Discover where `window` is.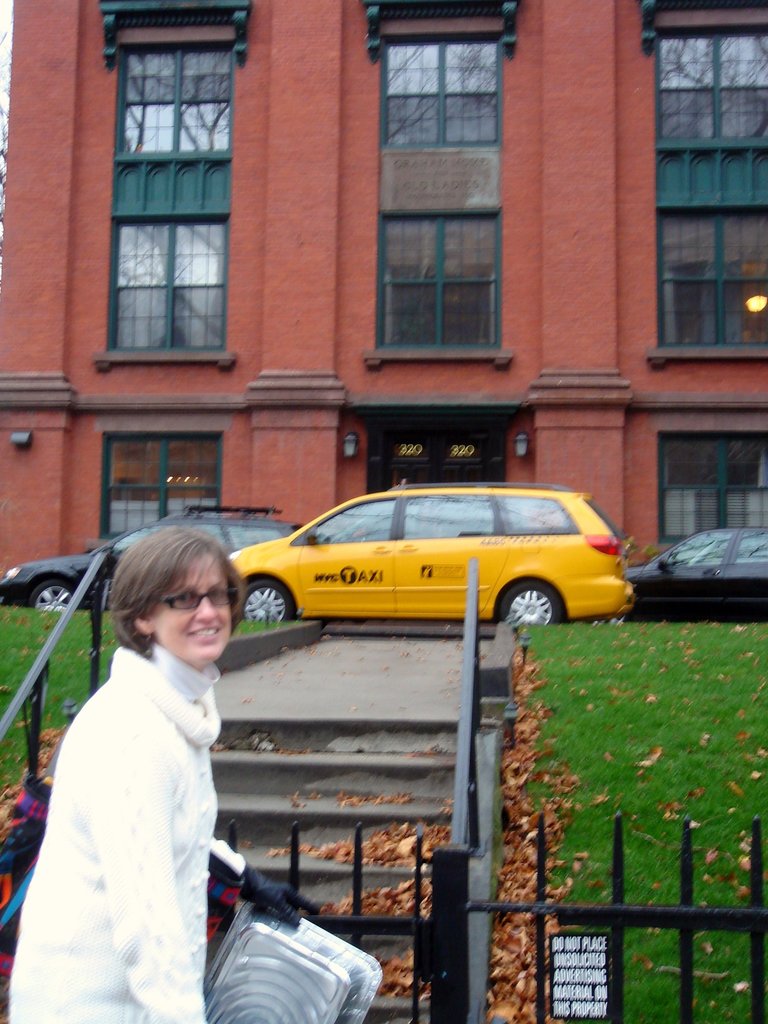
Discovered at locate(653, 429, 767, 541).
